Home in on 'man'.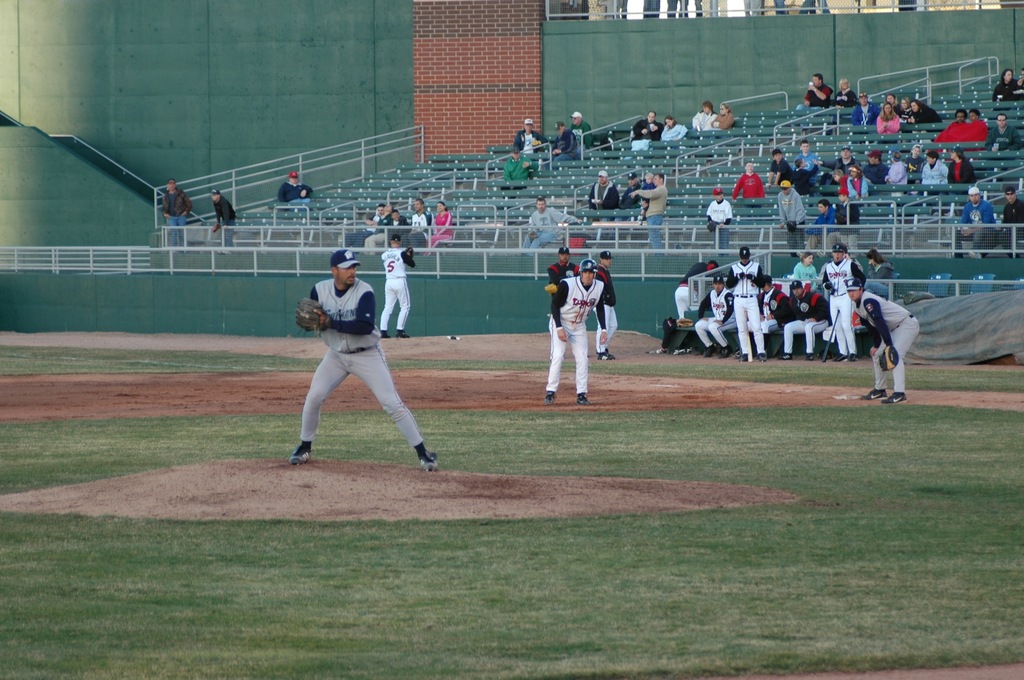
Homed in at (left=983, top=113, right=1021, bottom=151).
